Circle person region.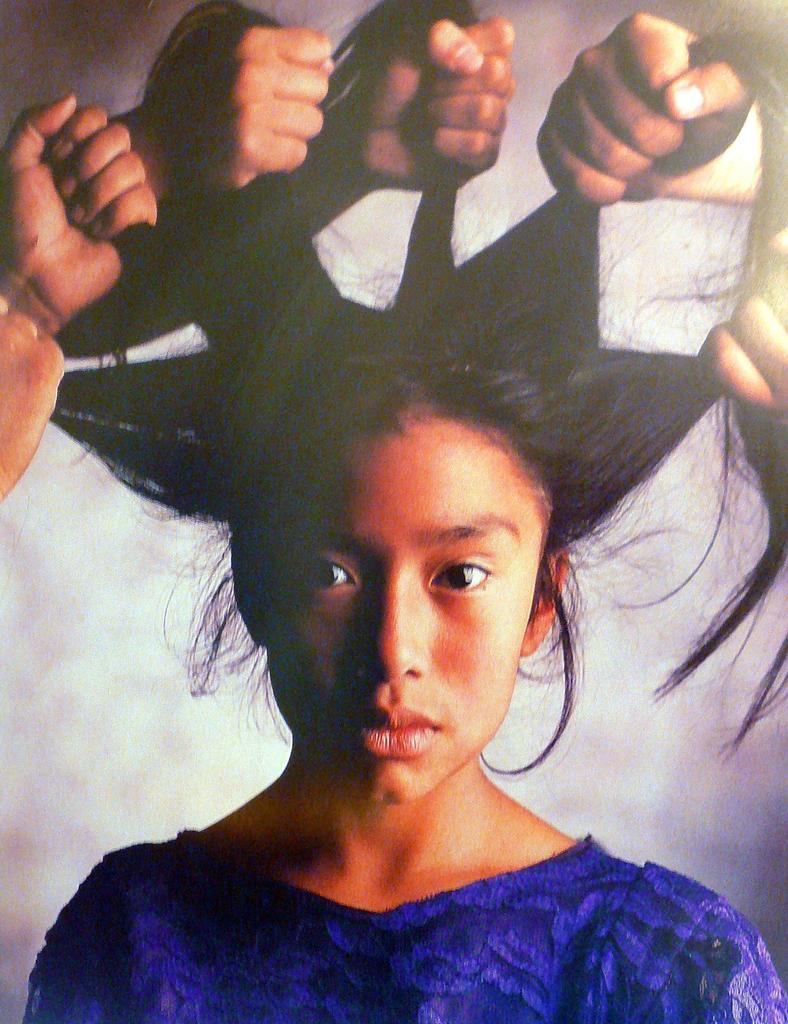
Region: <bbox>694, 234, 787, 447</bbox>.
